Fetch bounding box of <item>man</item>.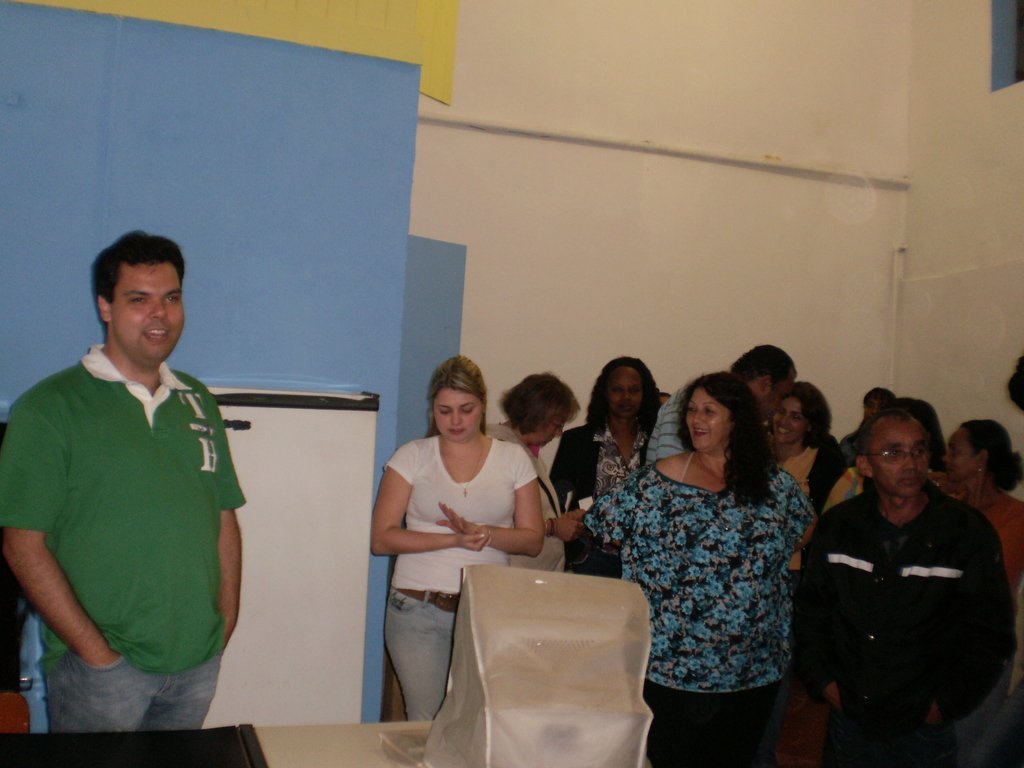
Bbox: [left=0, top=230, right=248, bottom=733].
